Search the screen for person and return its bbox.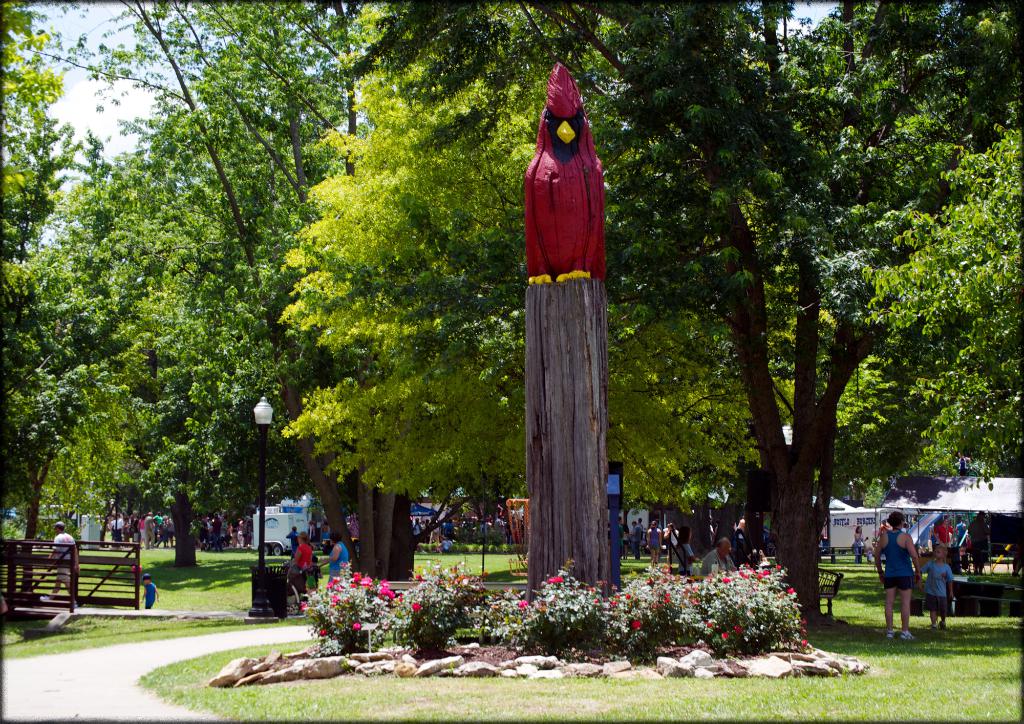
Found: rect(681, 533, 743, 614).
